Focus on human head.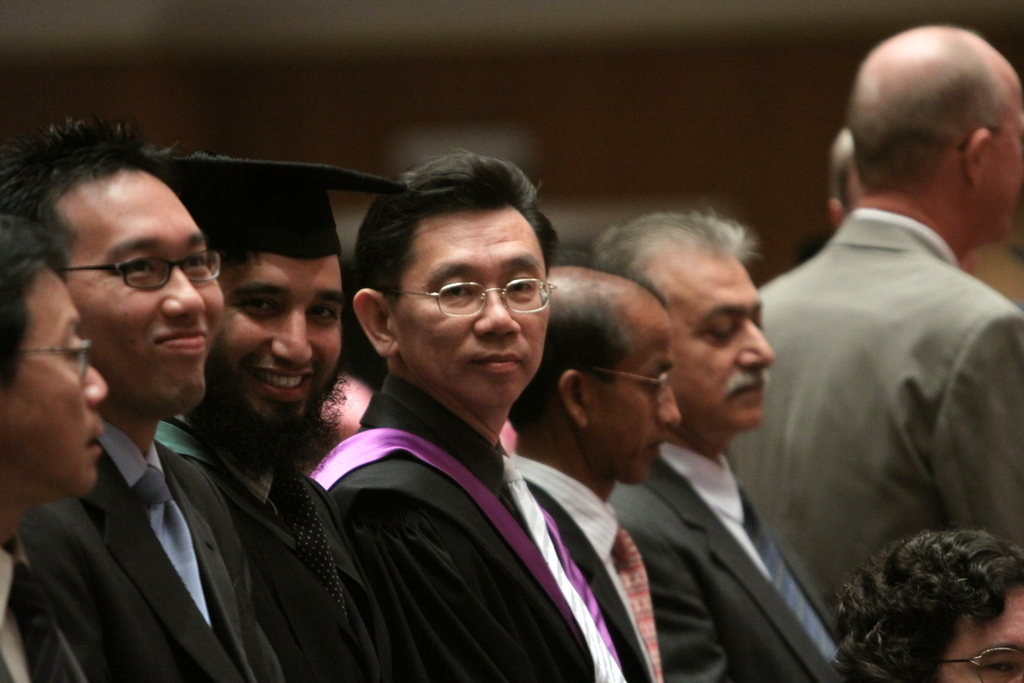
Focused at 509,251,683,485.
